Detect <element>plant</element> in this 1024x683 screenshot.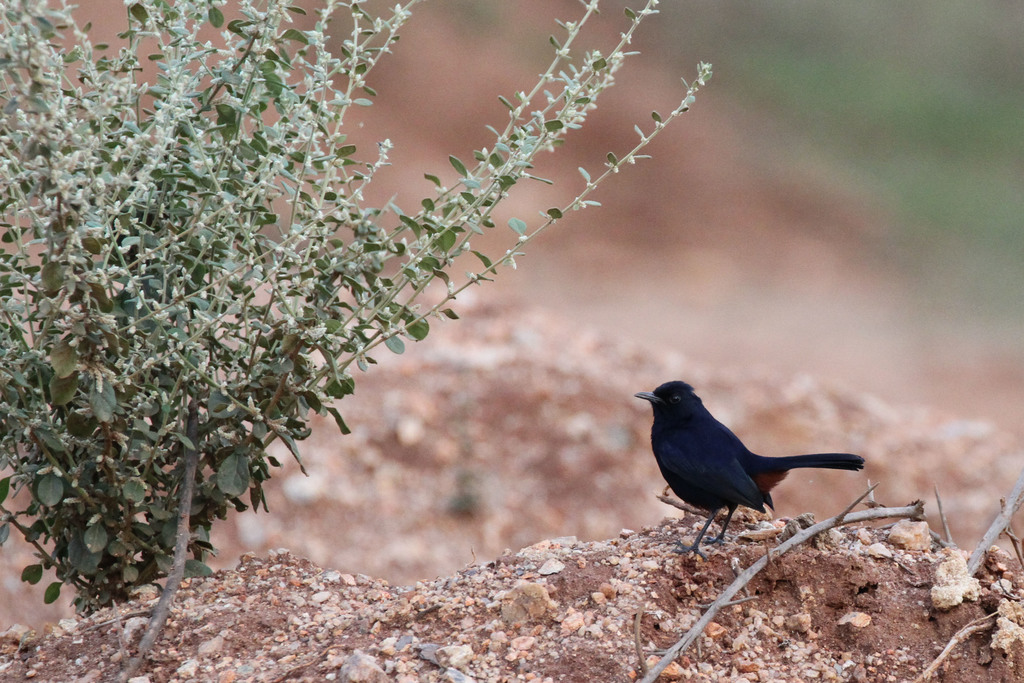
Detection: [0,0,714,622].
